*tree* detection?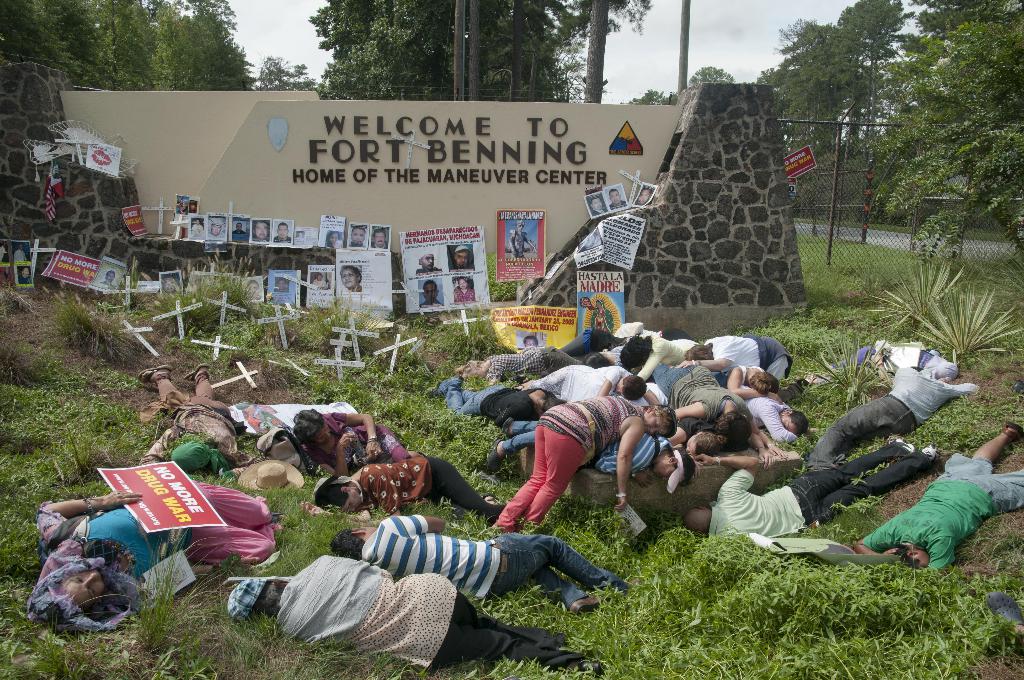
box=[0, 0, 78, 92]
